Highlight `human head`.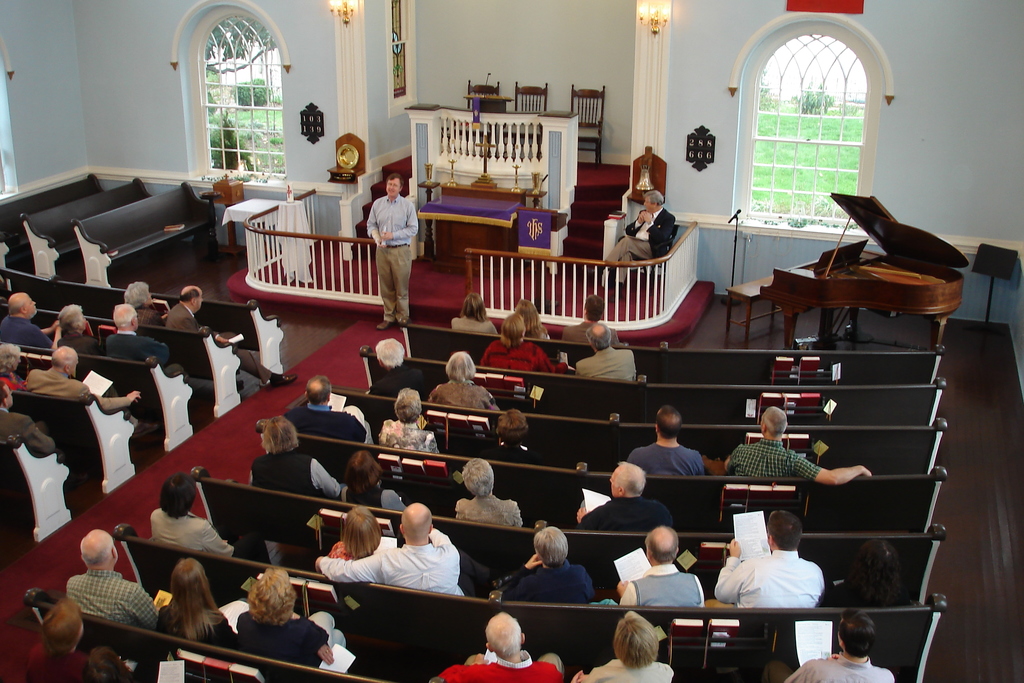
Highlighted region: l=49, t=348, r=79, b=377.
